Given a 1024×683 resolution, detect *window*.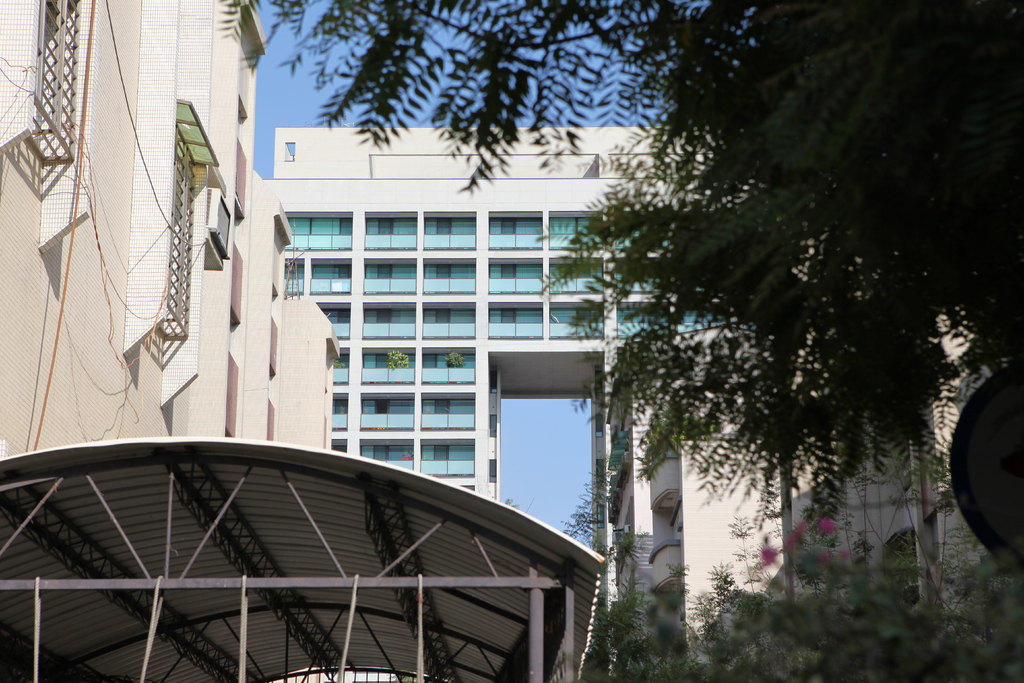
[486, 461, 497, 483].
